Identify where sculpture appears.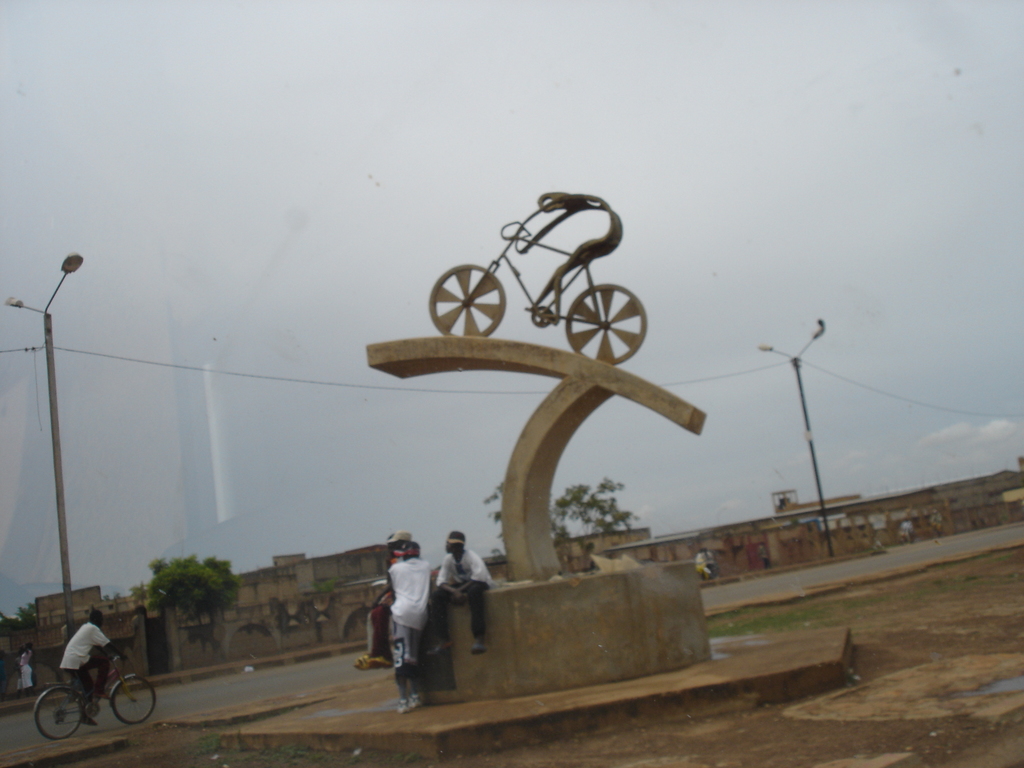
Appears at [left=400, top=172, right=700, bottom=615].
